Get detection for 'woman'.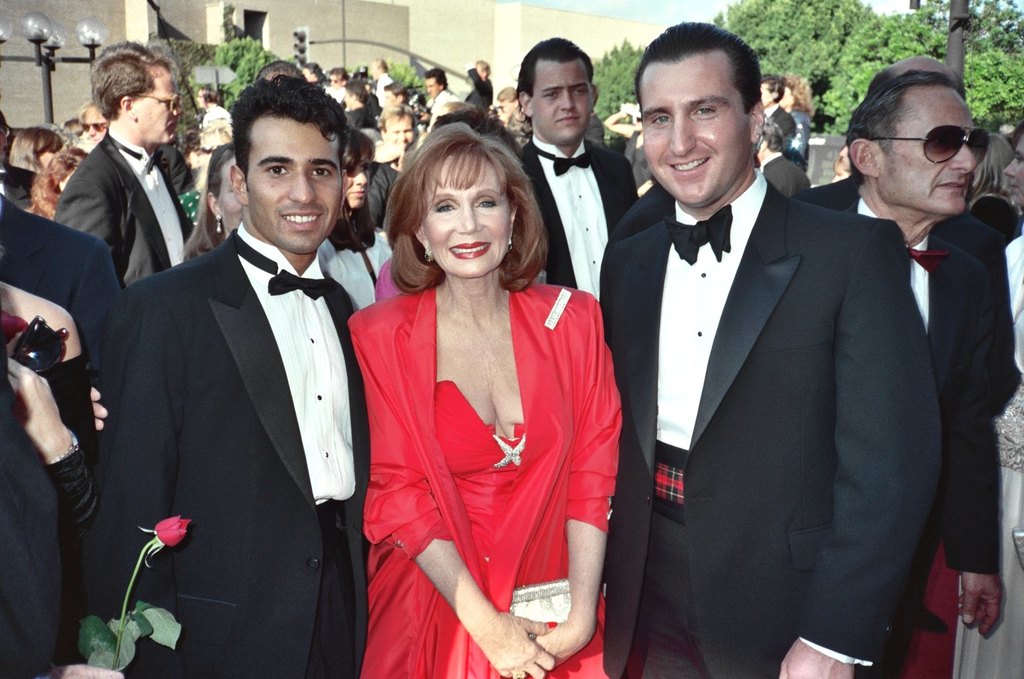
Detection: <bbox>0, 242, 100, 534</bbox>.
